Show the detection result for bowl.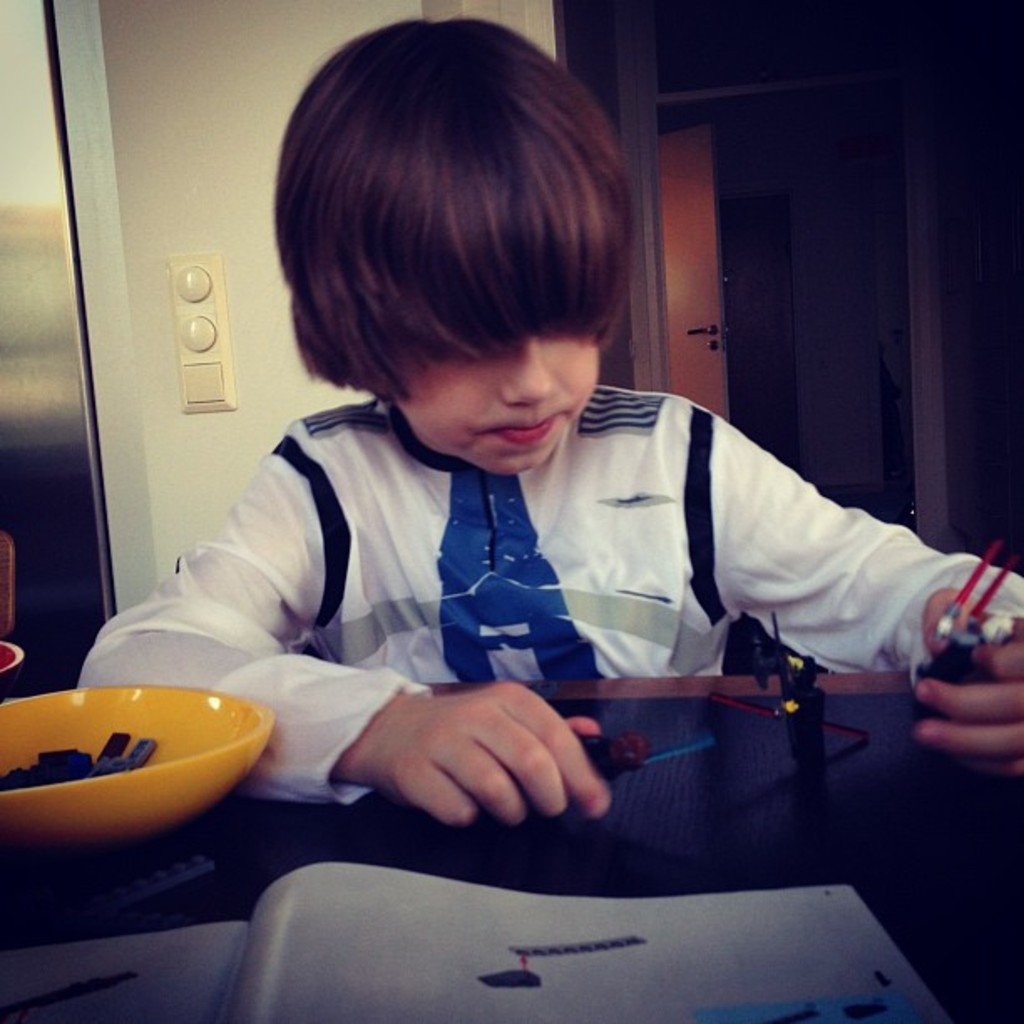
detection(25, 676, 268, 852).
